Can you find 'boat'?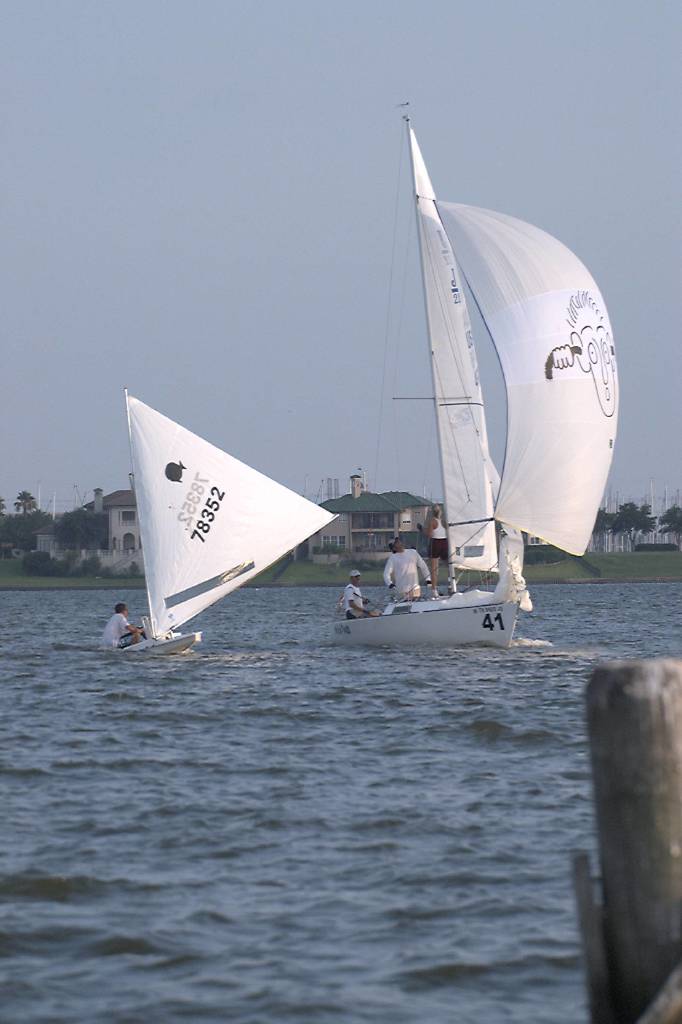
Yes, bounding box: Rect(325, 116, 620, 652).
